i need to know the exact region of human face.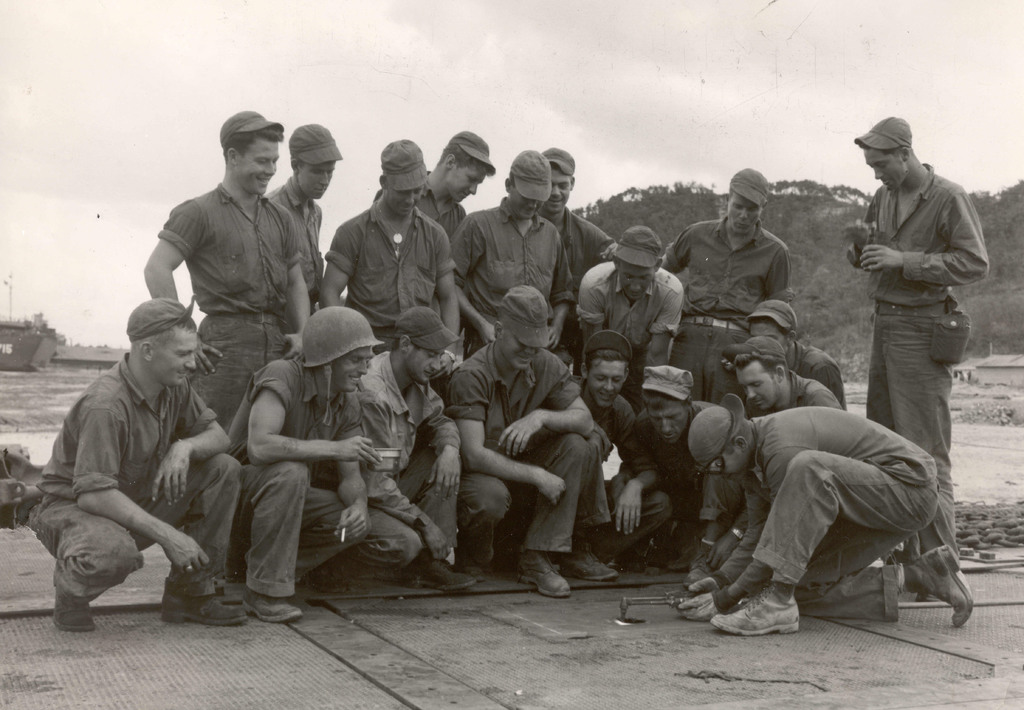
Region: BBox(545, 168, 571, 211).
